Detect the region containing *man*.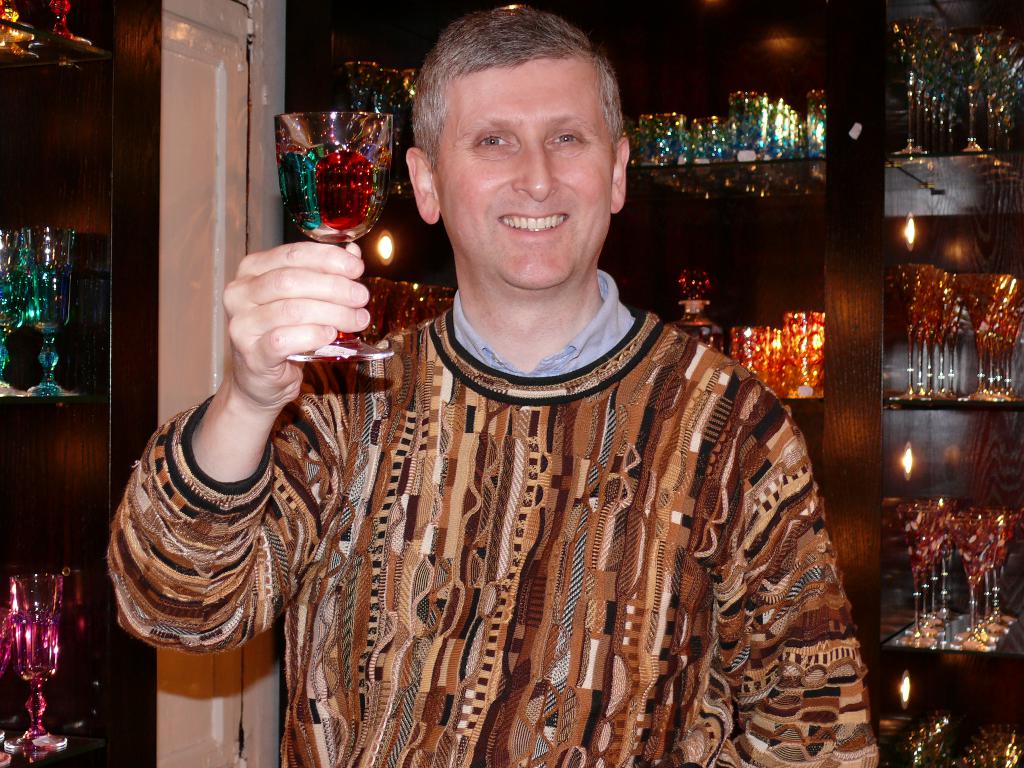
bbox=(266, 49, 831, 751).
